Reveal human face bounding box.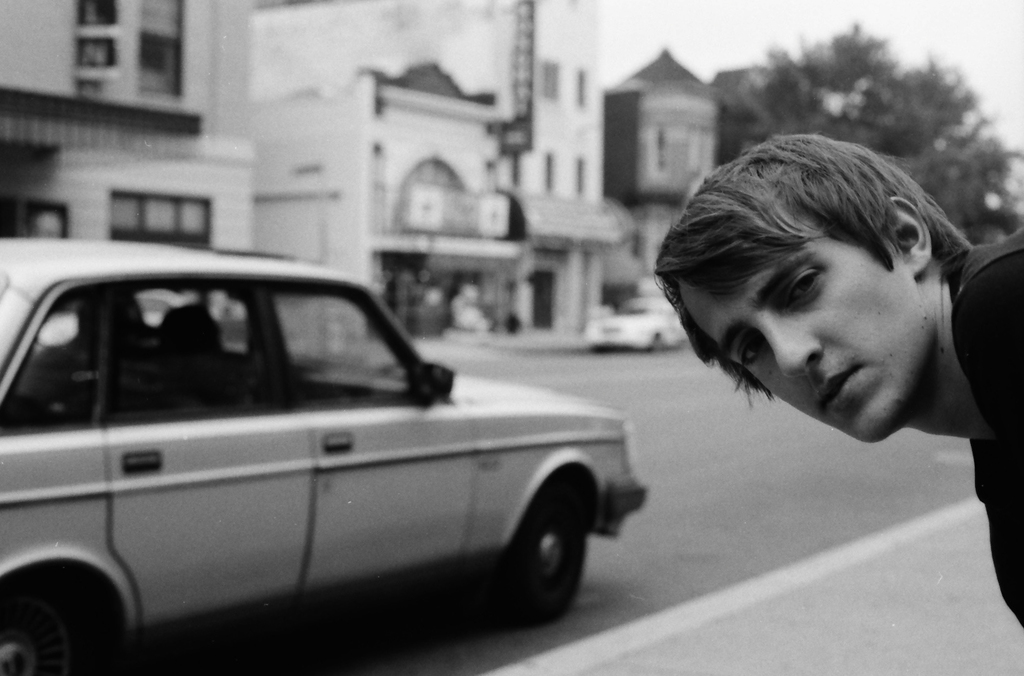
Revealed: [690, 240, 924, 442].
